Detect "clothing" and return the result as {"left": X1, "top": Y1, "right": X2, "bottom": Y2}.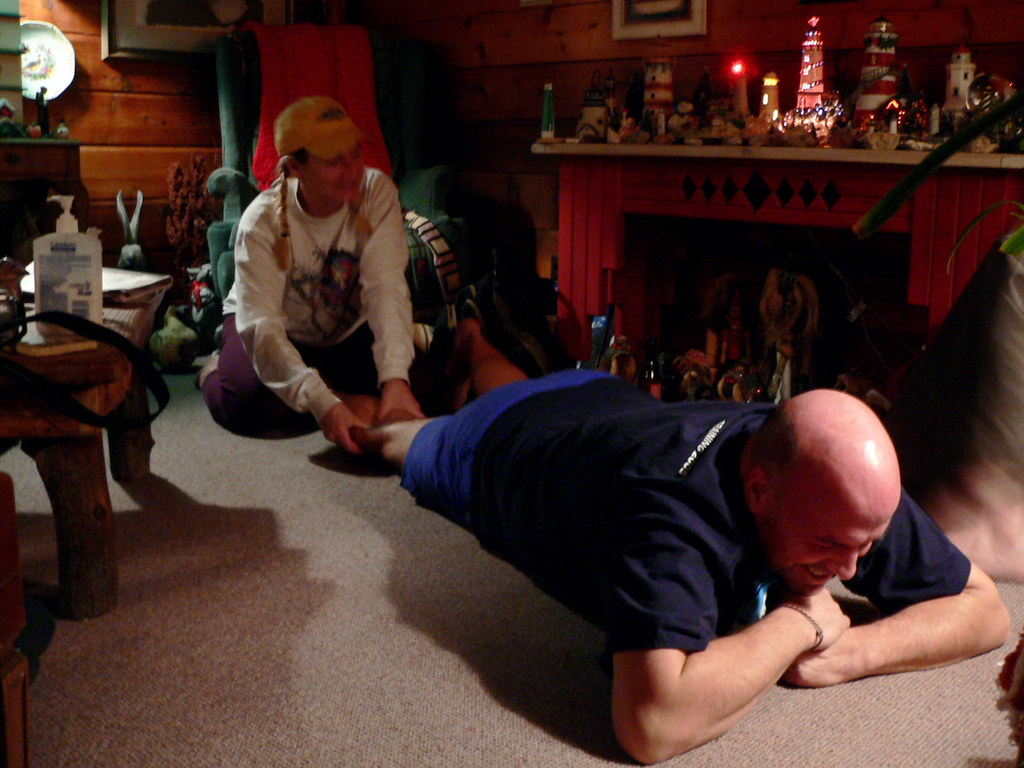
{"left": 214, "top": 112, "right": 436, "bottom": 444}.
